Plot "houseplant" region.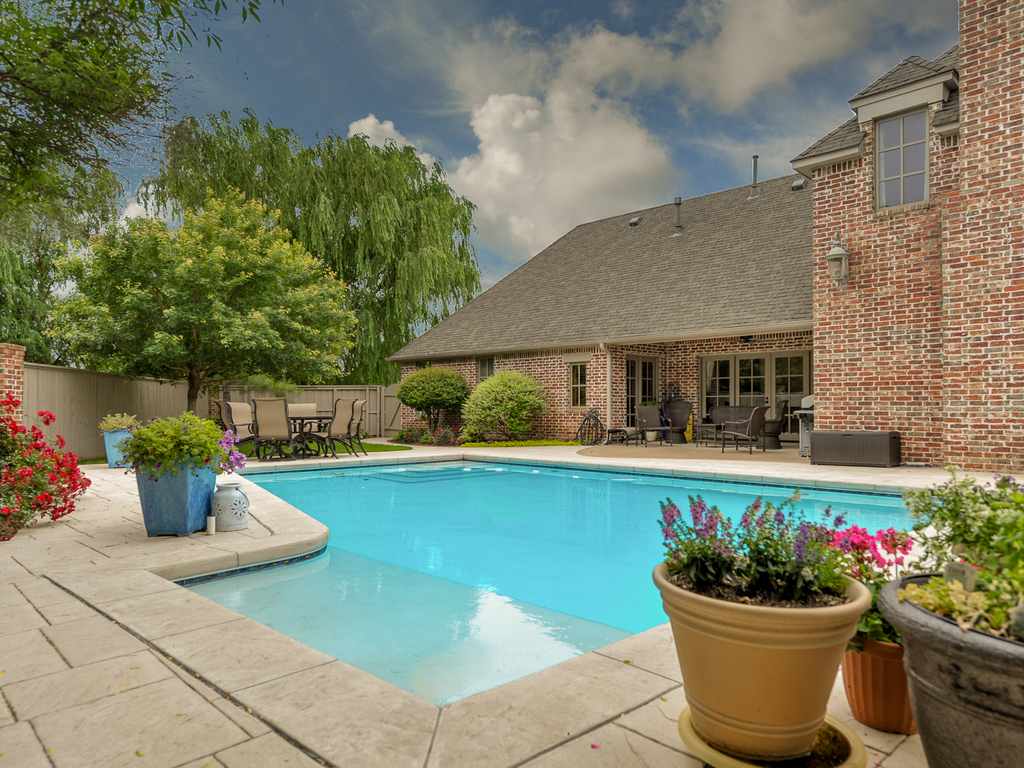
Plotted at (645,490,872,767).
